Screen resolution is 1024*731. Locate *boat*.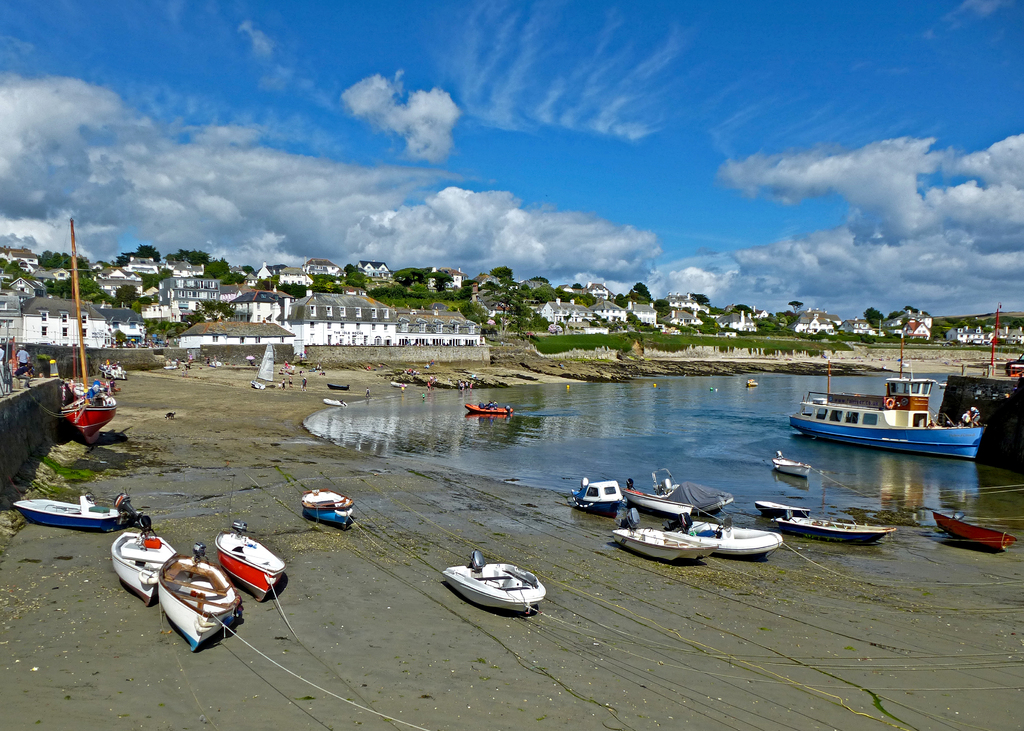
300/489/358/529.
